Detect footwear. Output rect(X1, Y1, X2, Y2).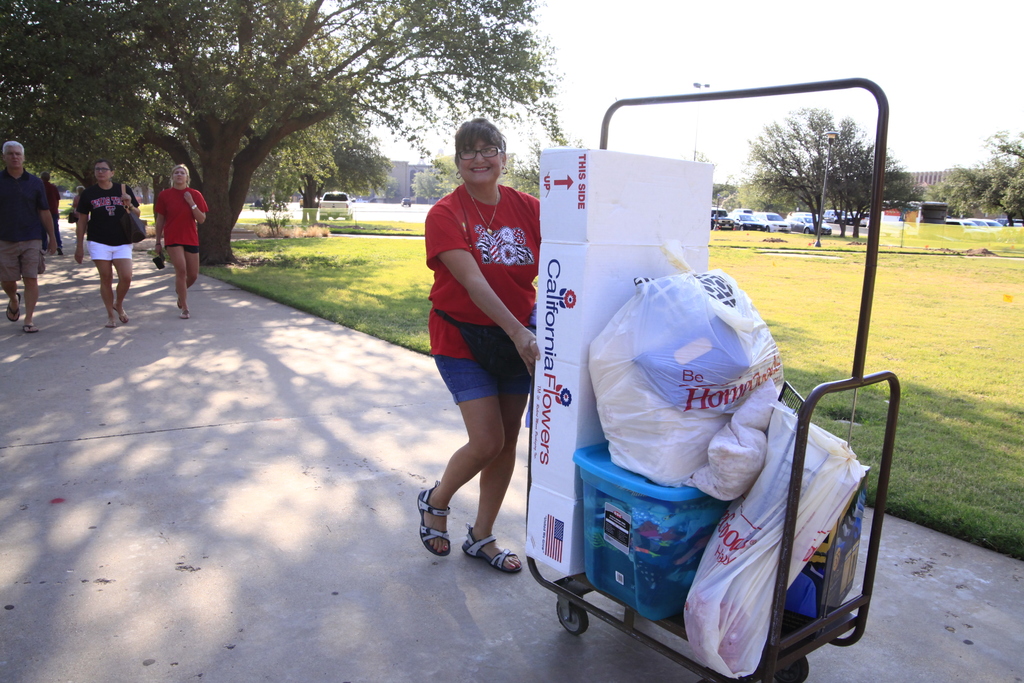
rect(182, 310, 192, 319).
